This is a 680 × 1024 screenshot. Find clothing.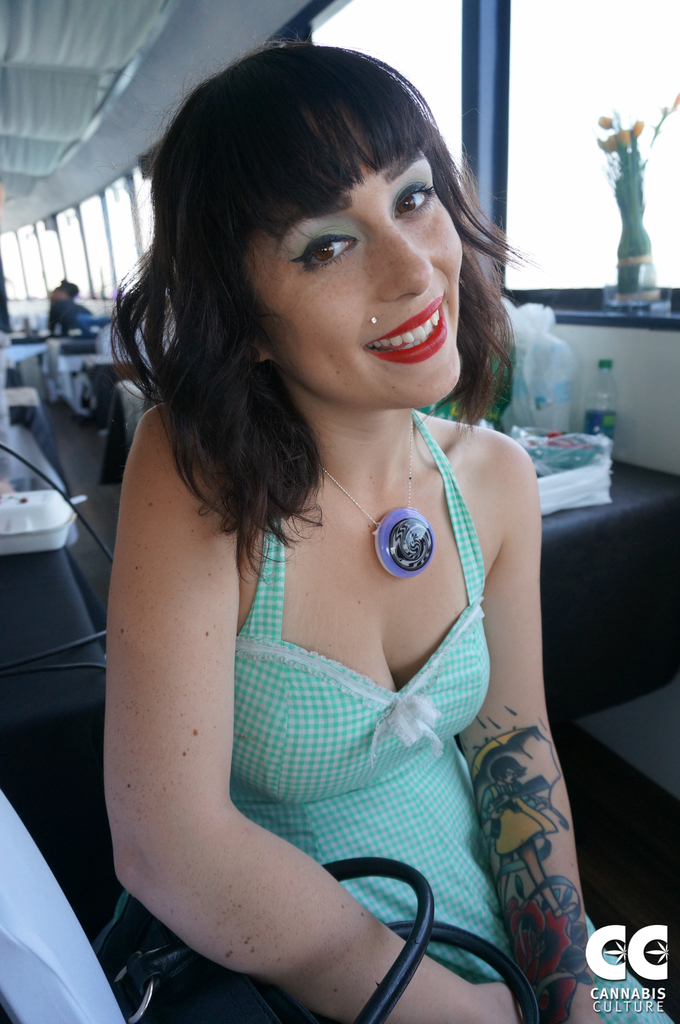
Bounding box: (46, 300, 95, 332).
